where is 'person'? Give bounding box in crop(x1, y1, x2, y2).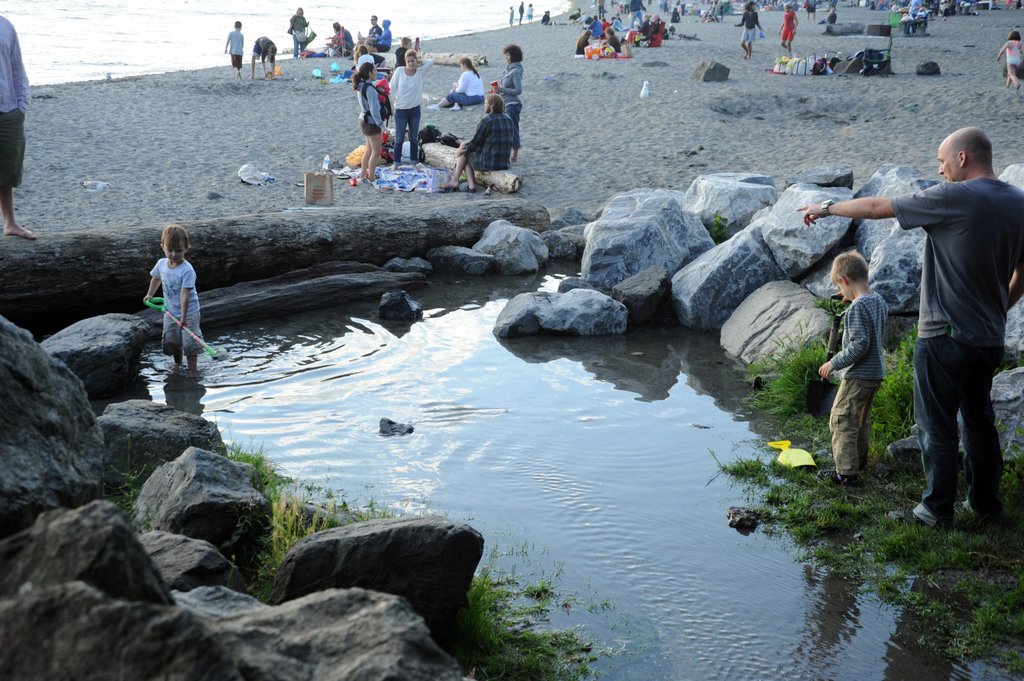
crop(541, 10, 551, 29).
